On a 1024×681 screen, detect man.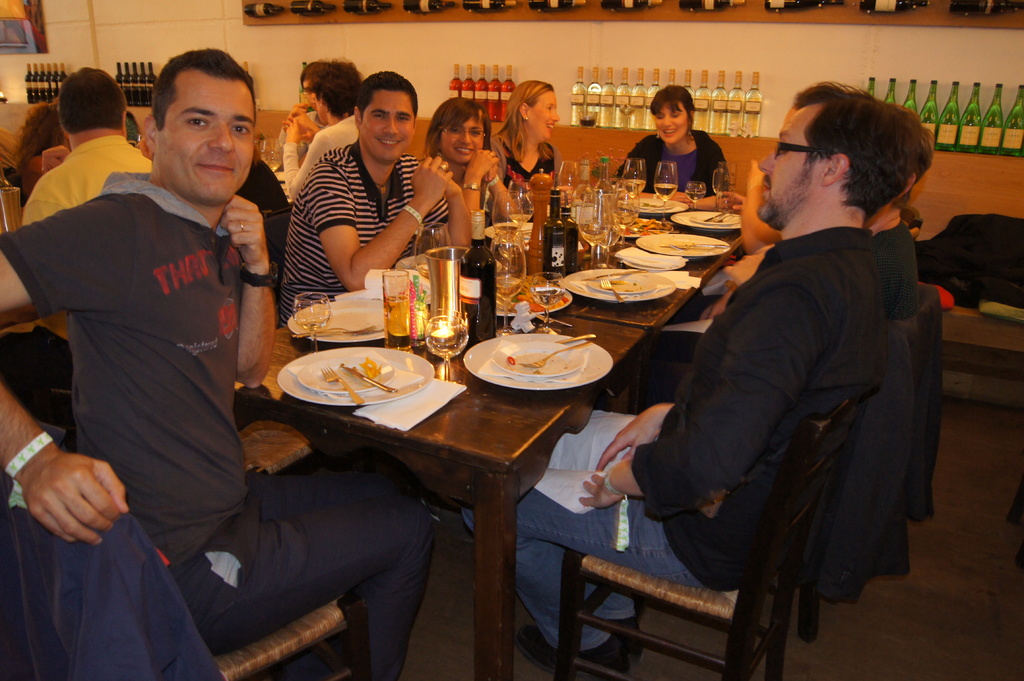
box=[591, 90, 947, 664].
